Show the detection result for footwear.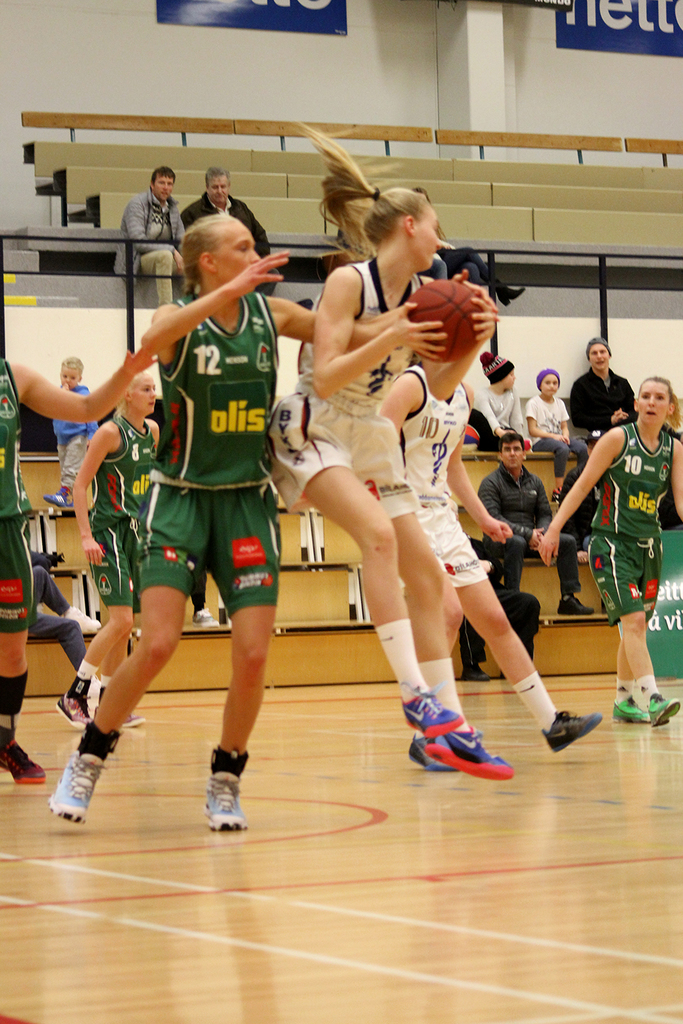
Rect(201, 749, 251, 845).
